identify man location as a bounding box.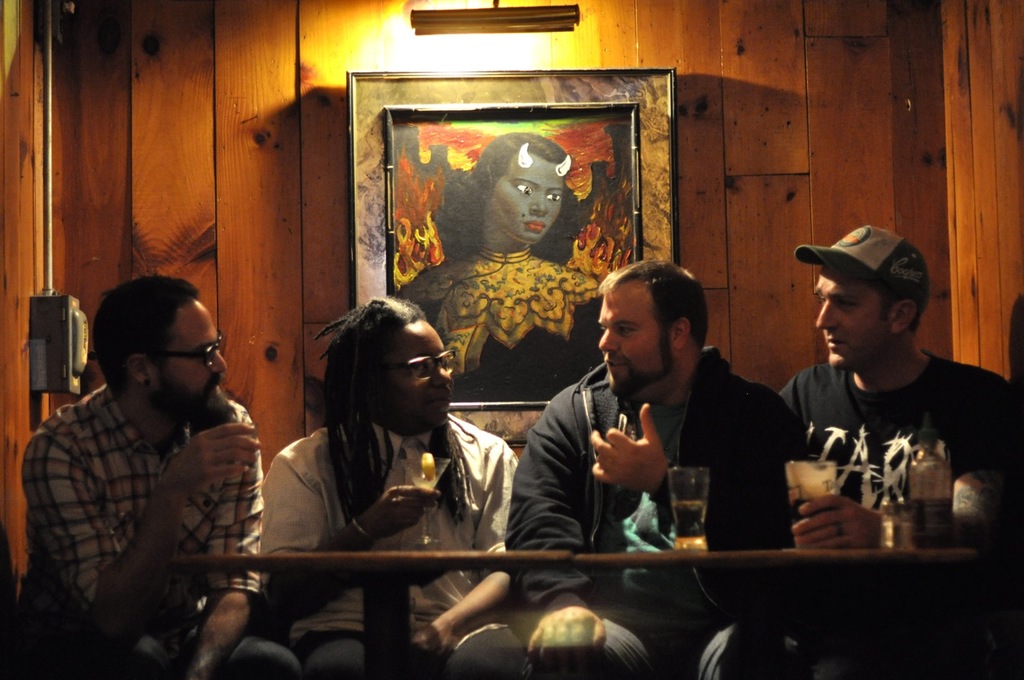
[0,274,299,679].
